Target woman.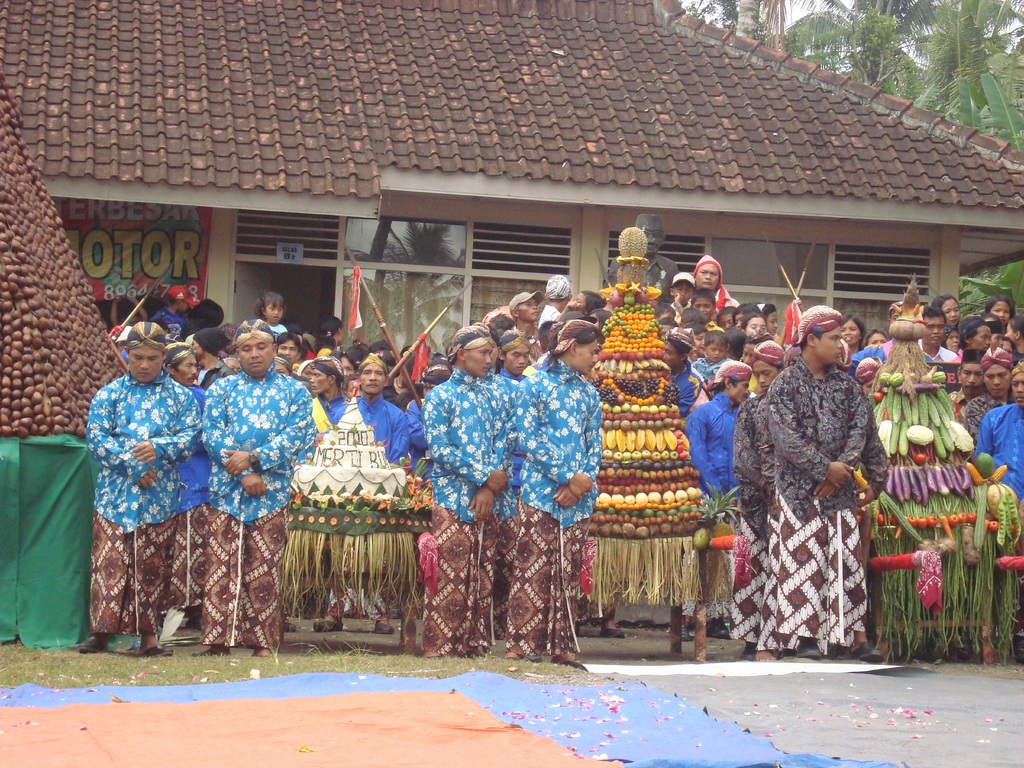
Target region: crop(840, 313, 863, 358).
